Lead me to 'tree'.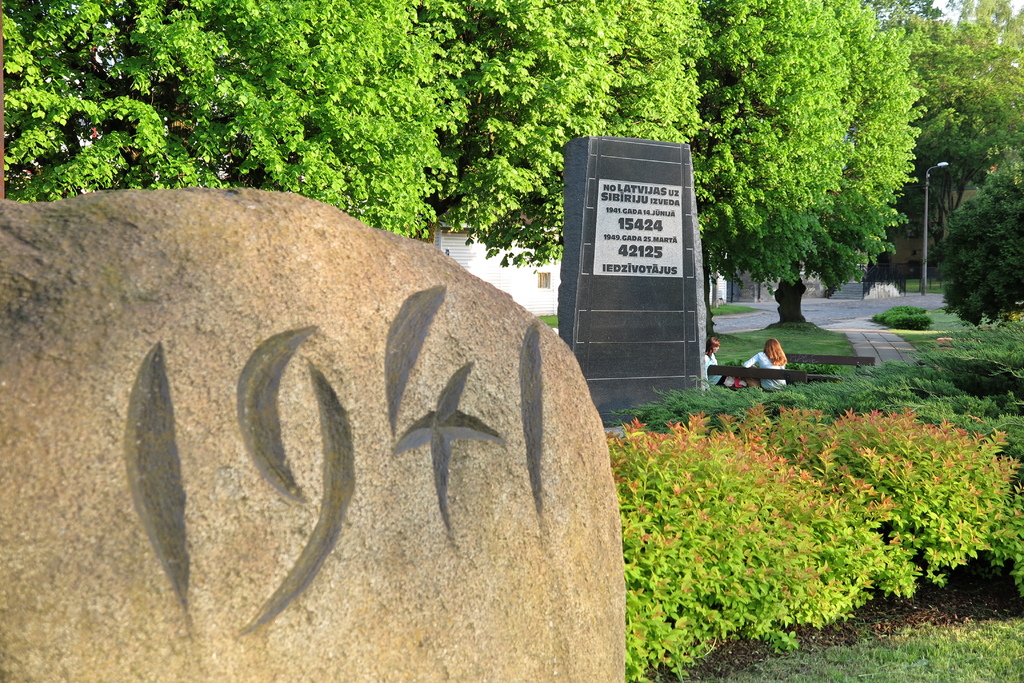
Lead to 676:21:948:341.
